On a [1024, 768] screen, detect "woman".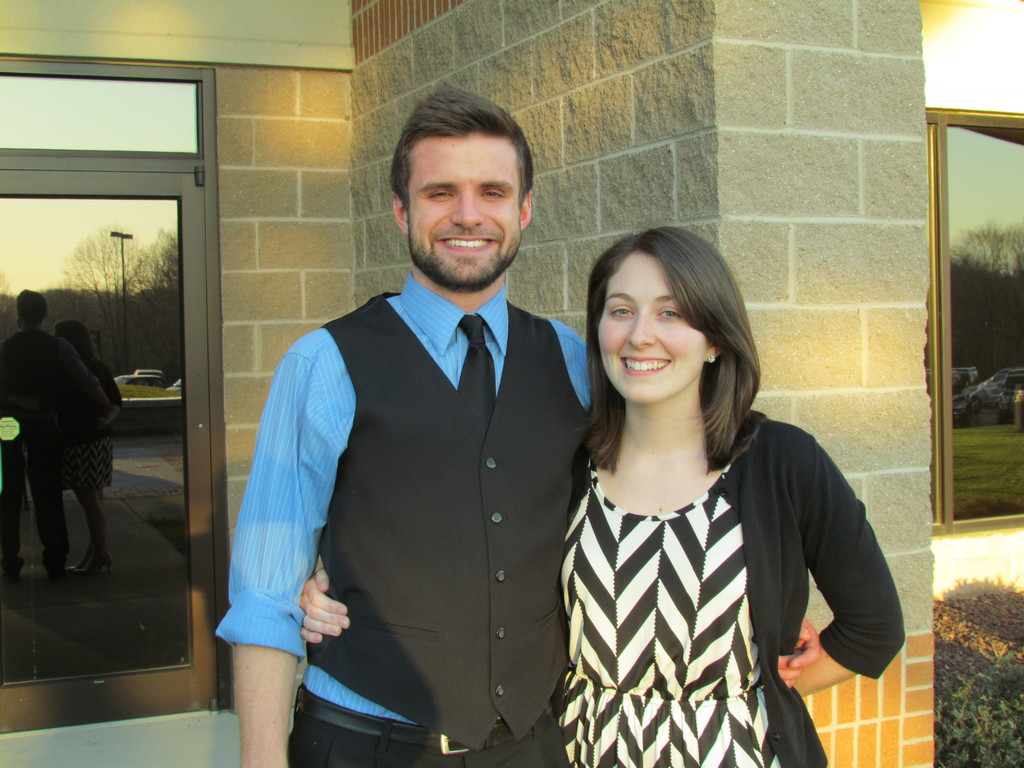
box(292, 218, 903, 767).
